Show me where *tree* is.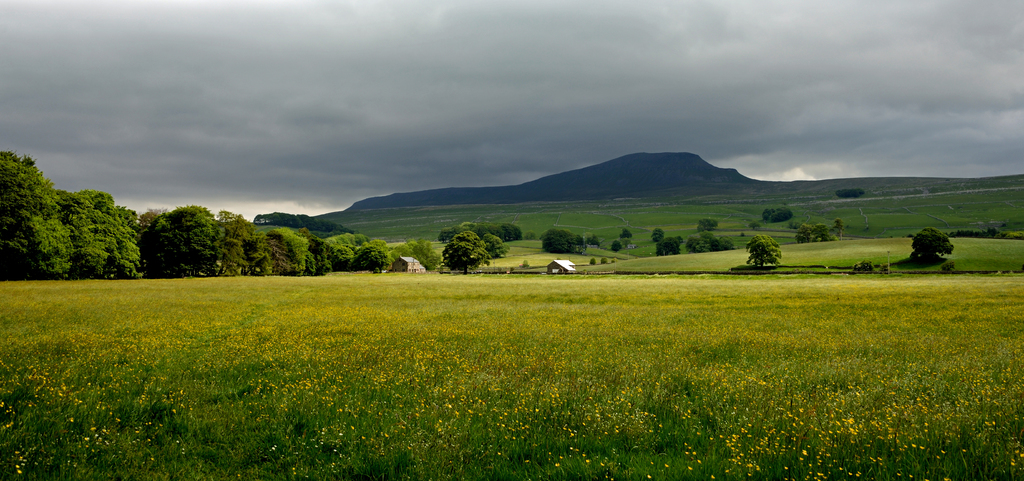
*tree* is at [left=695, top=215, right=717, bottom=229].
